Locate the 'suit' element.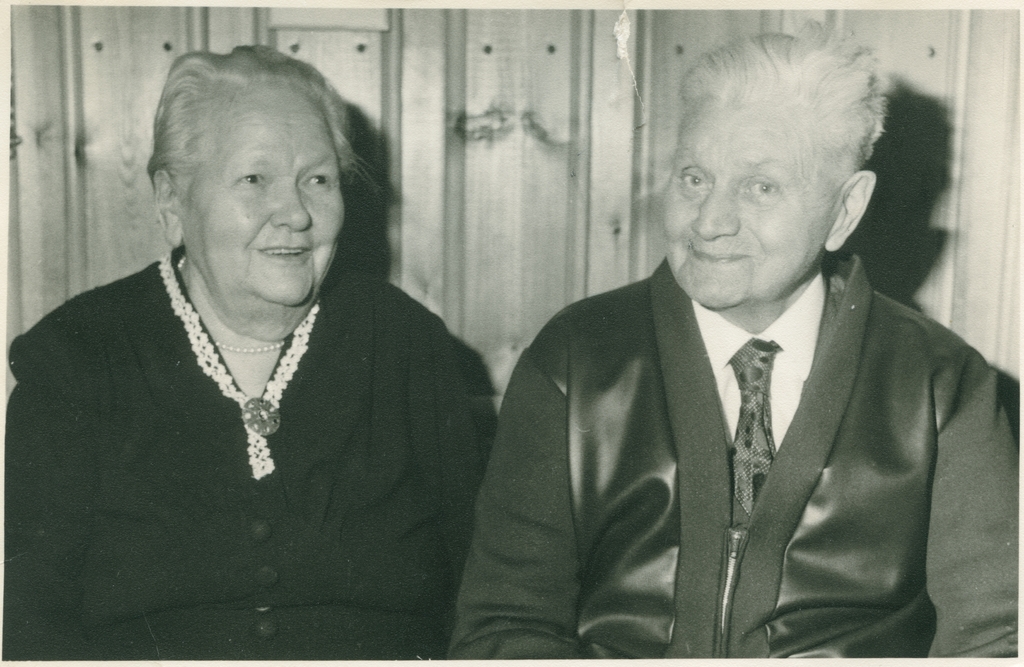
Element bbox: left=476, top=203, right=999, bottom=629.
